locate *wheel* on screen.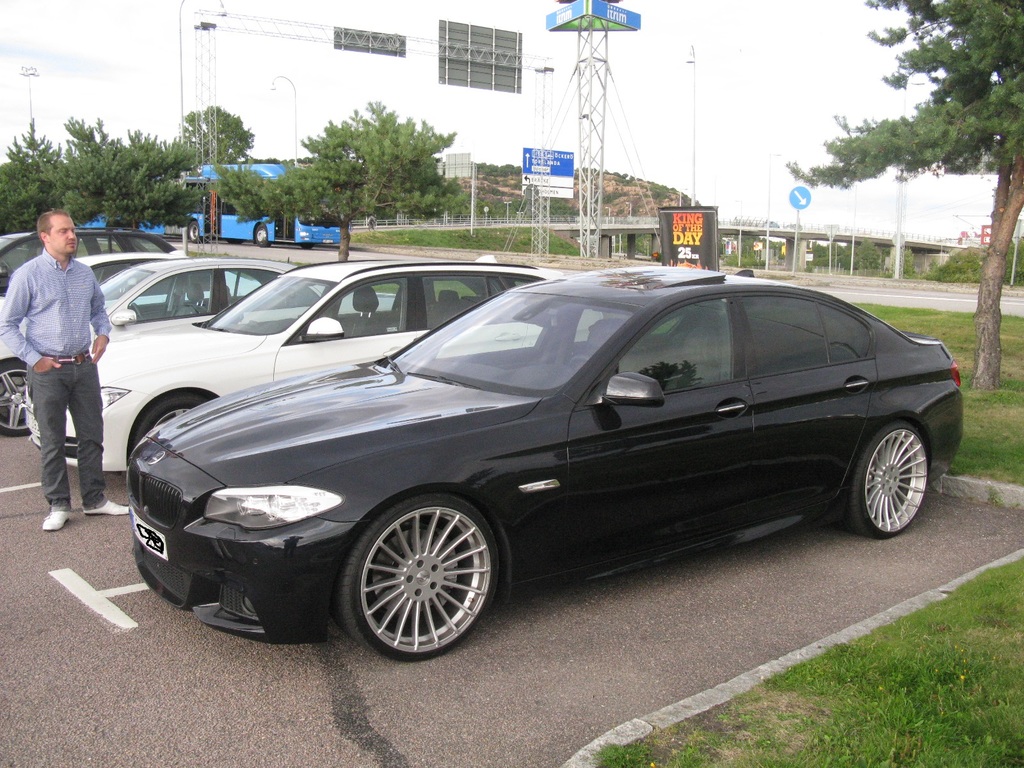
On screen at select_region(255, 223, 269, 245).
